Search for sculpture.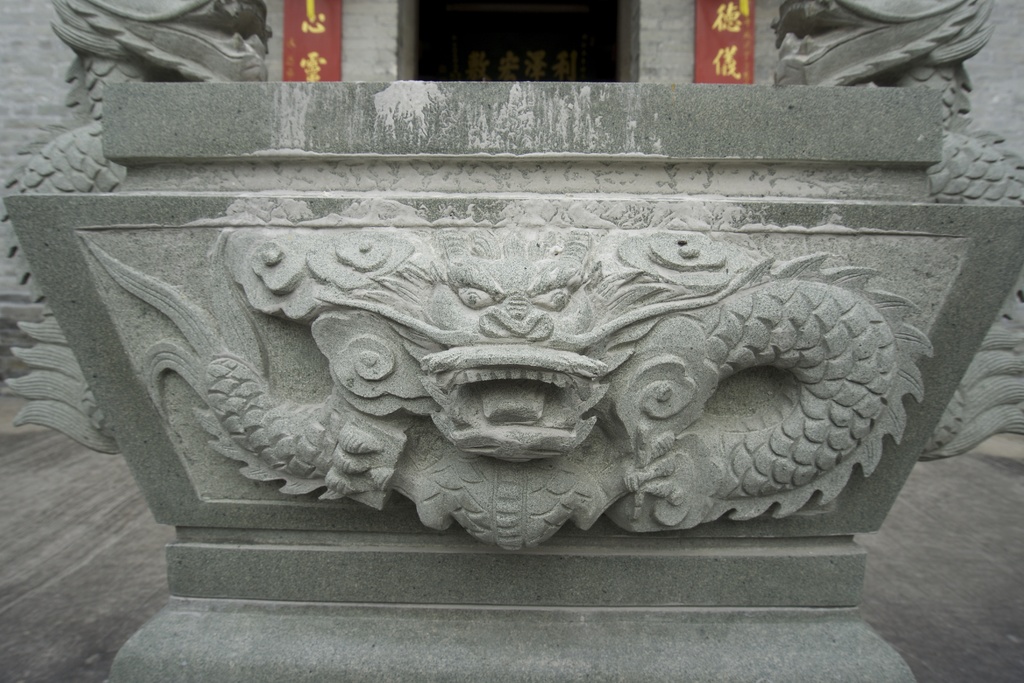
Found at detection(79, 226, 931, 556).
